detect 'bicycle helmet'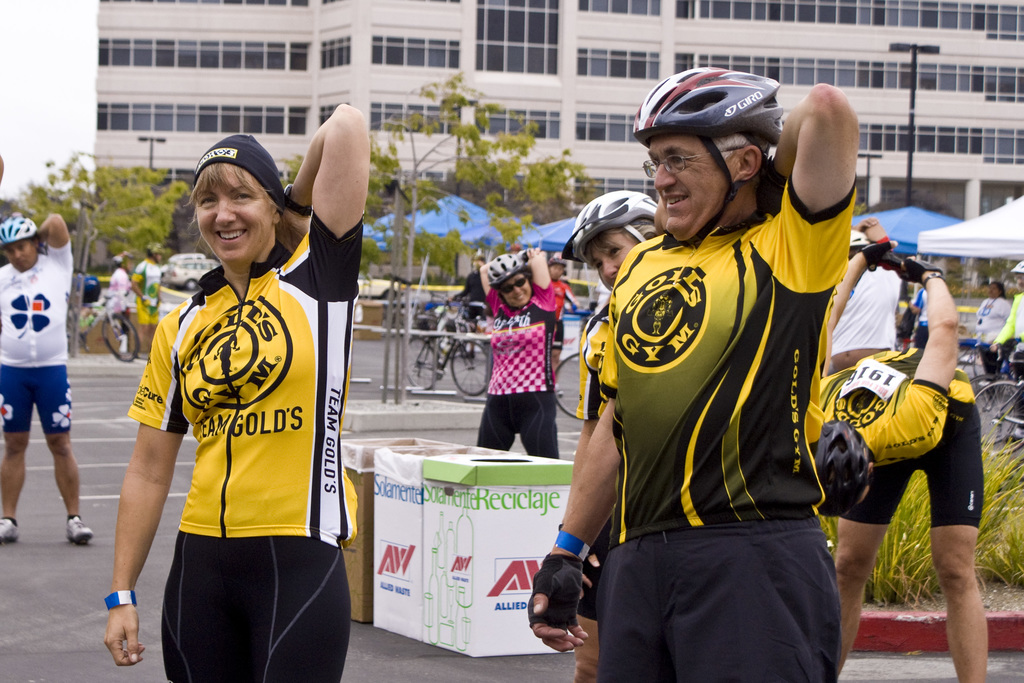
847, 230, 865, 248
